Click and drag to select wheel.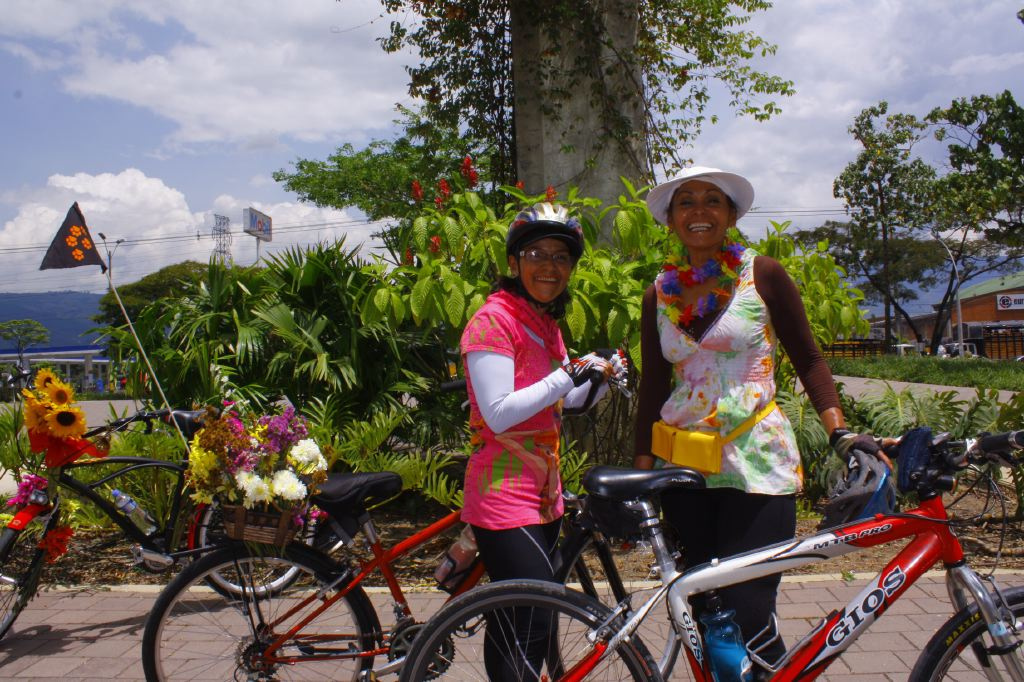
Selection: [403, 575, 656, 681].
